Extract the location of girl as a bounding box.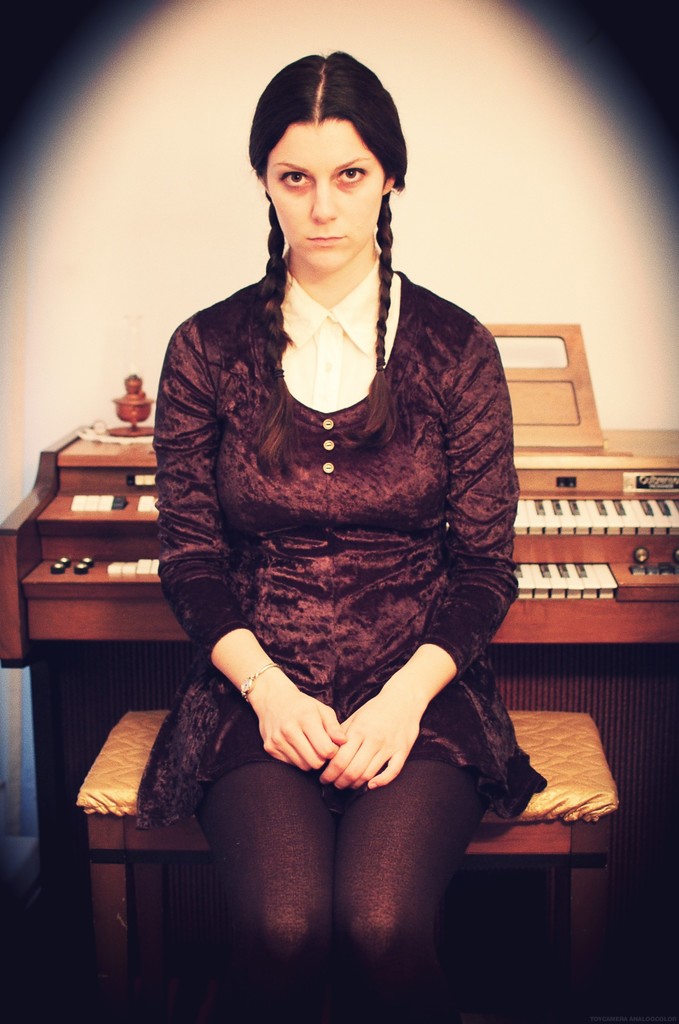
150/38/536/1023.
